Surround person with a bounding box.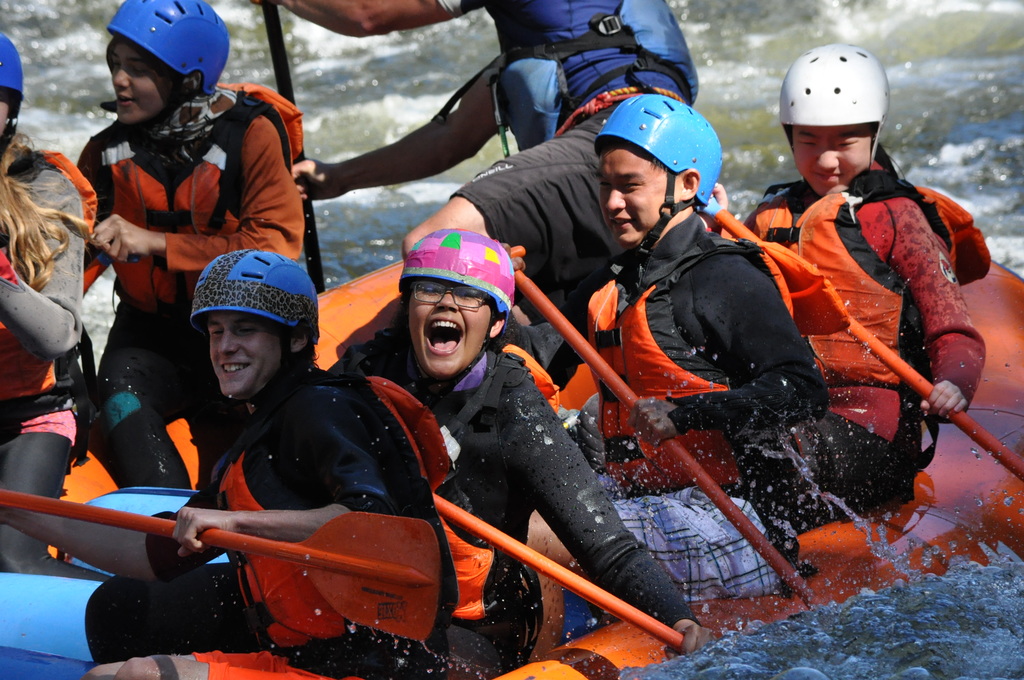
741:70:975:540.
